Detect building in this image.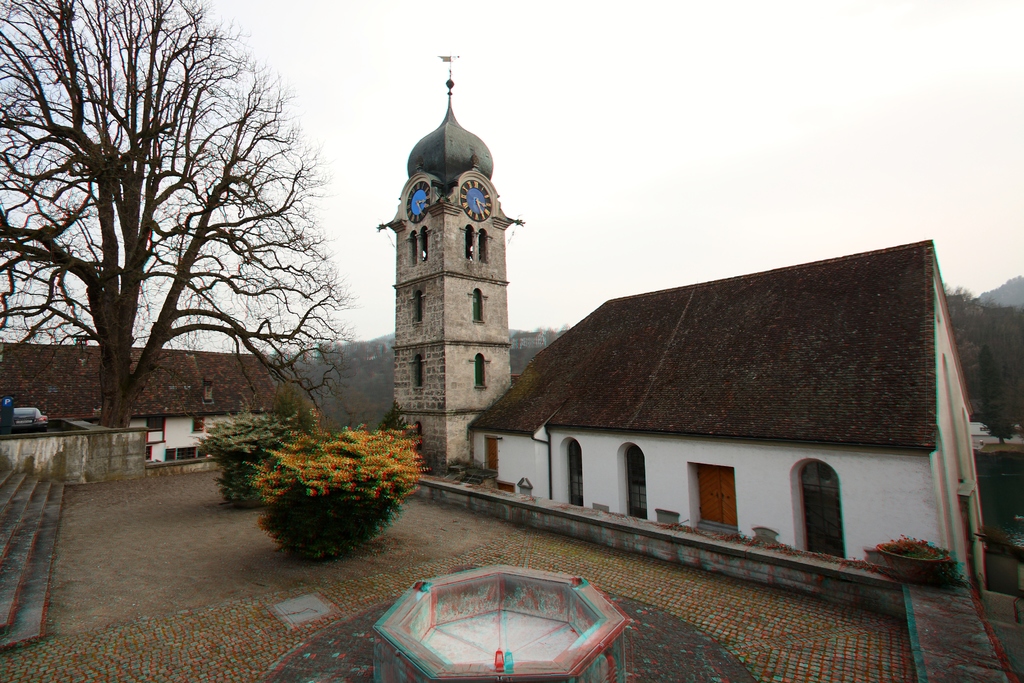
Detection: <bbox>466, 238, 986, 586</bbox>.
